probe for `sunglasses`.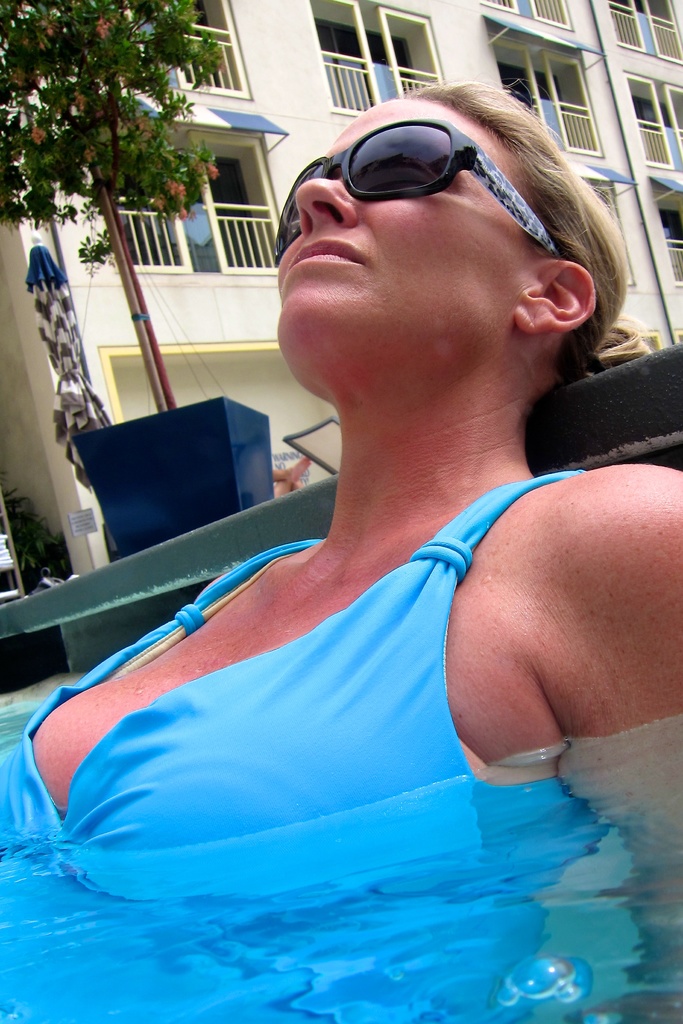
Probe result: (x1=272, y1=118, x2=564, y2=266).
